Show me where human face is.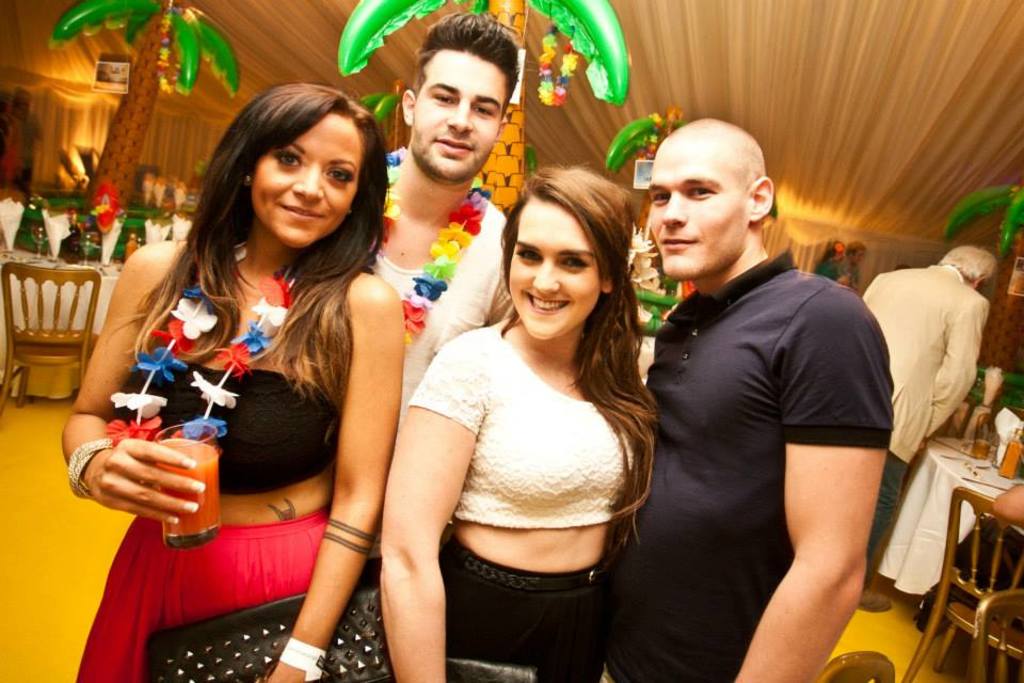
human face is at BBox(410, 41, 508, 179).
